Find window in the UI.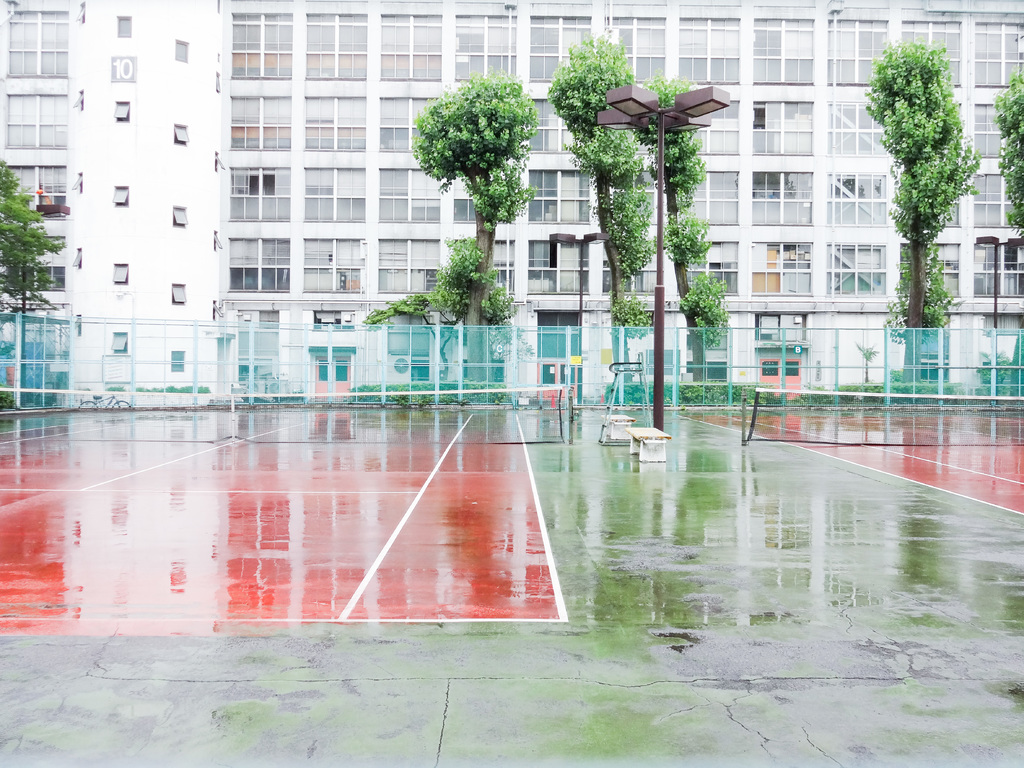
UI element at (751,100,814,156).
